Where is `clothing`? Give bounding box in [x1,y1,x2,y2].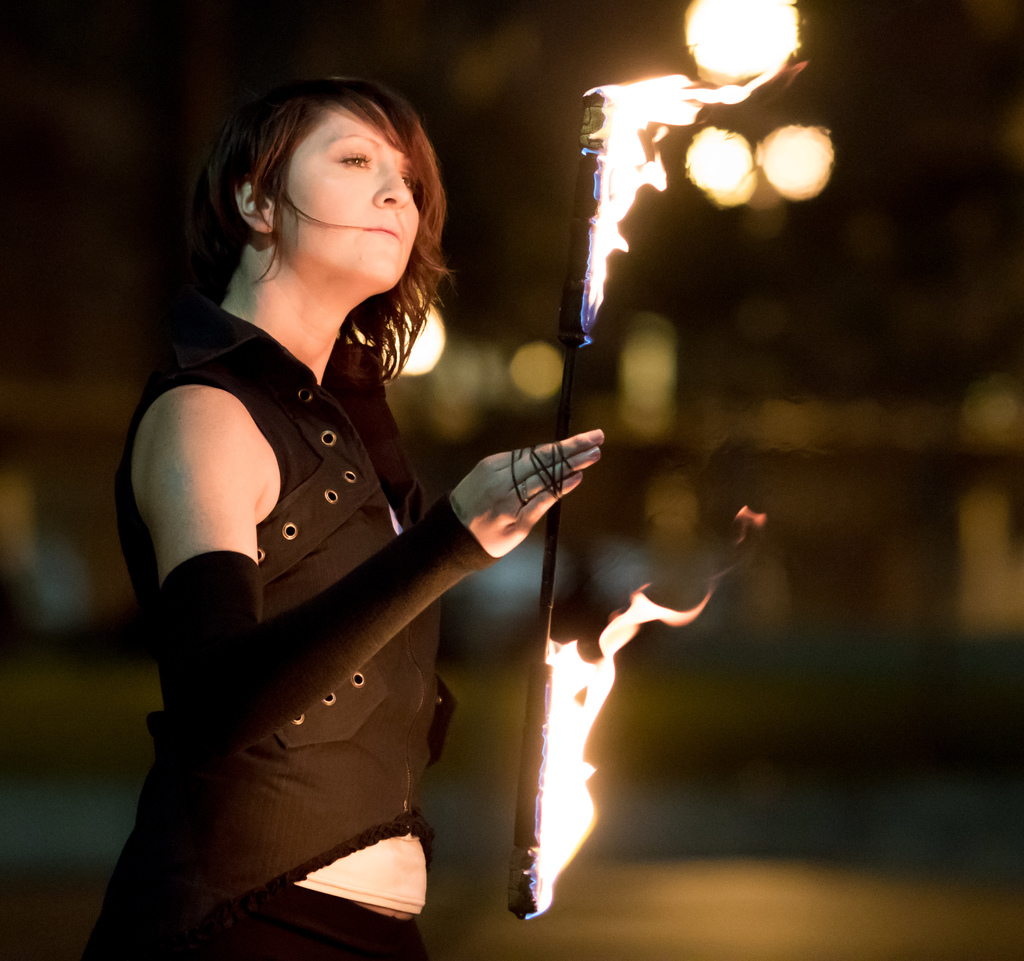
[90,318,440,960].
